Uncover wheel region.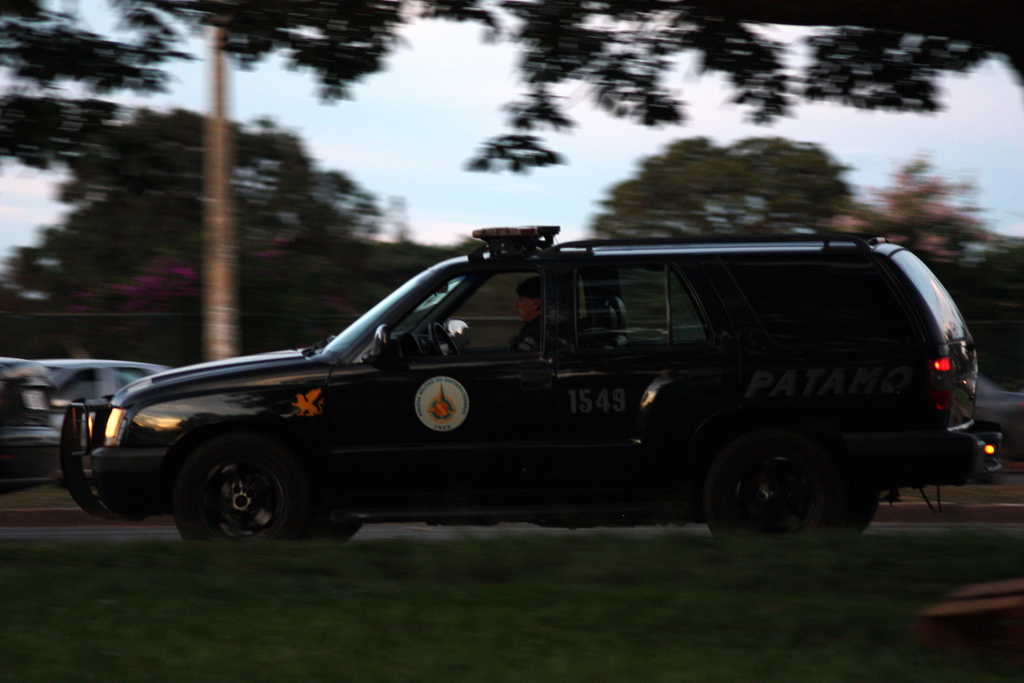
Uncovered: bbox=(164, 443, 292, 538).
